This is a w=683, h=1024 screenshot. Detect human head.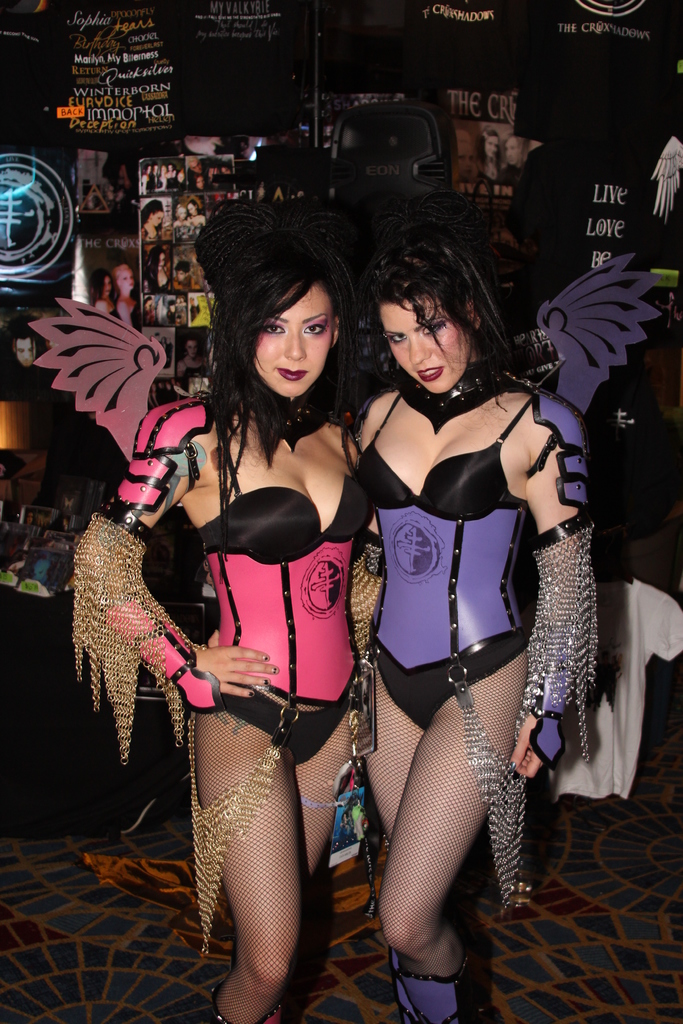
10:328:37:368.
